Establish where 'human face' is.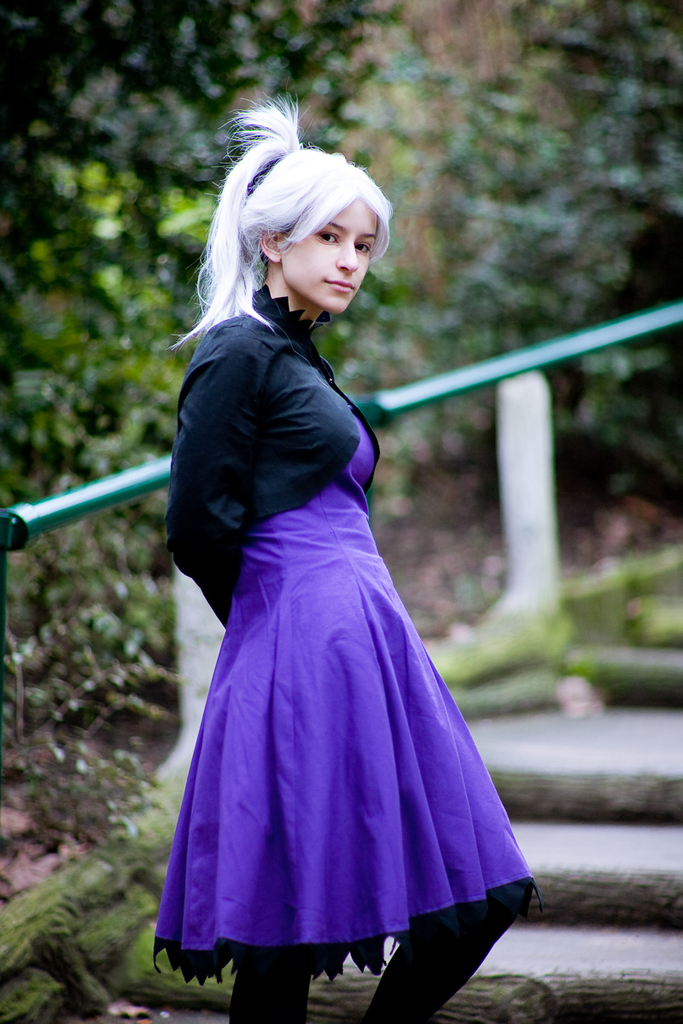
Established at 279,200,383,312.
